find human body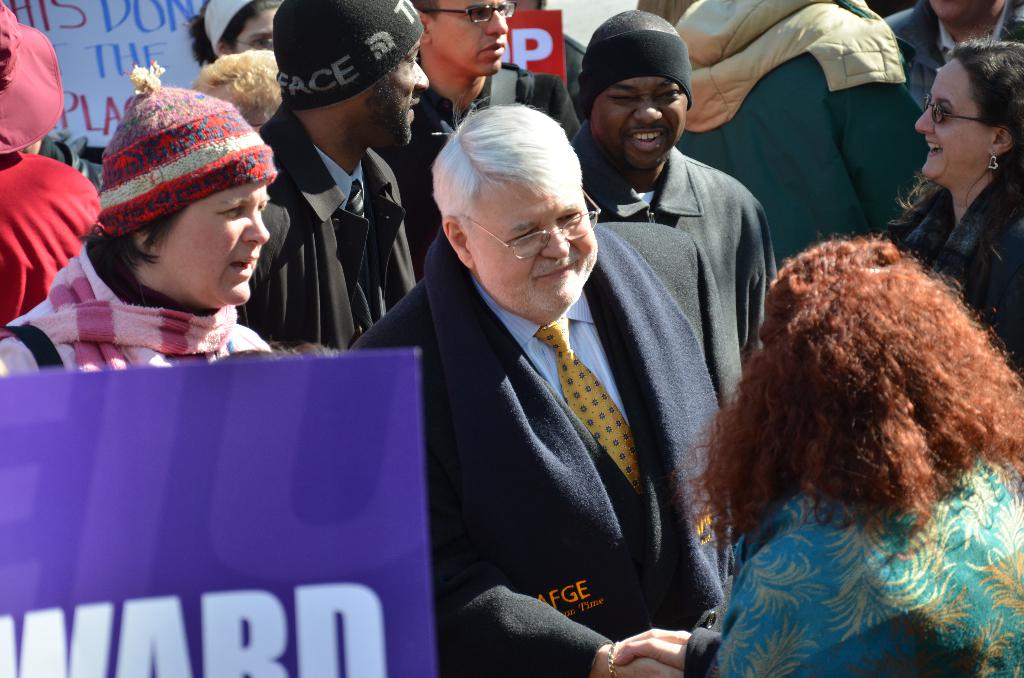
<region>573, 6, 779, 411</region>
